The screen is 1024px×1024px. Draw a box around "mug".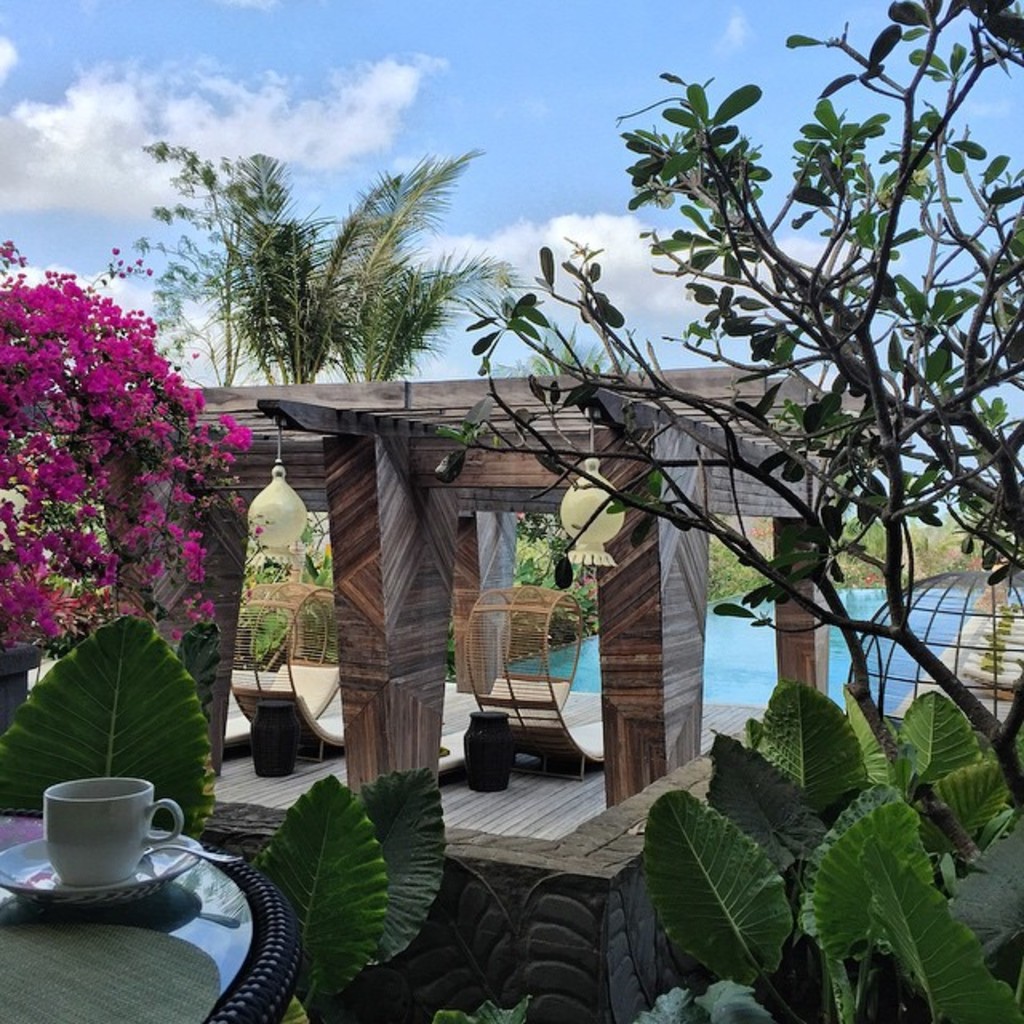
[x1=46, y1=773, x2=184, y2=890].
